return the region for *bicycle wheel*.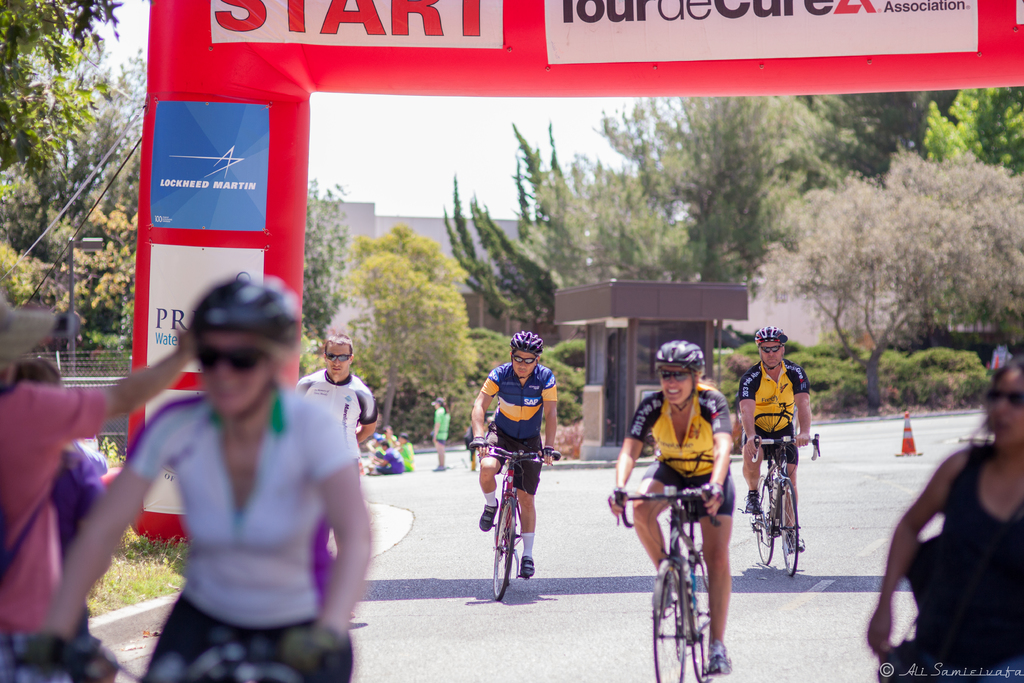
(x1=778, y1=479, x2=798, y2=575).
